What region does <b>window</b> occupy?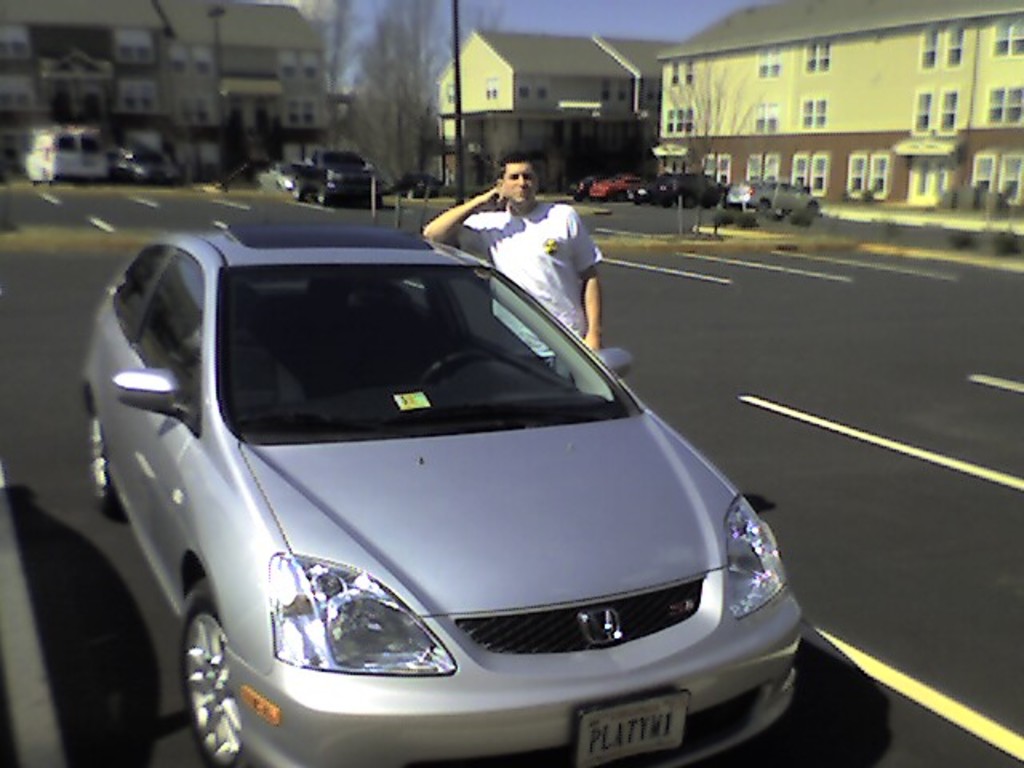
detection(176, 94, 218, 125).
